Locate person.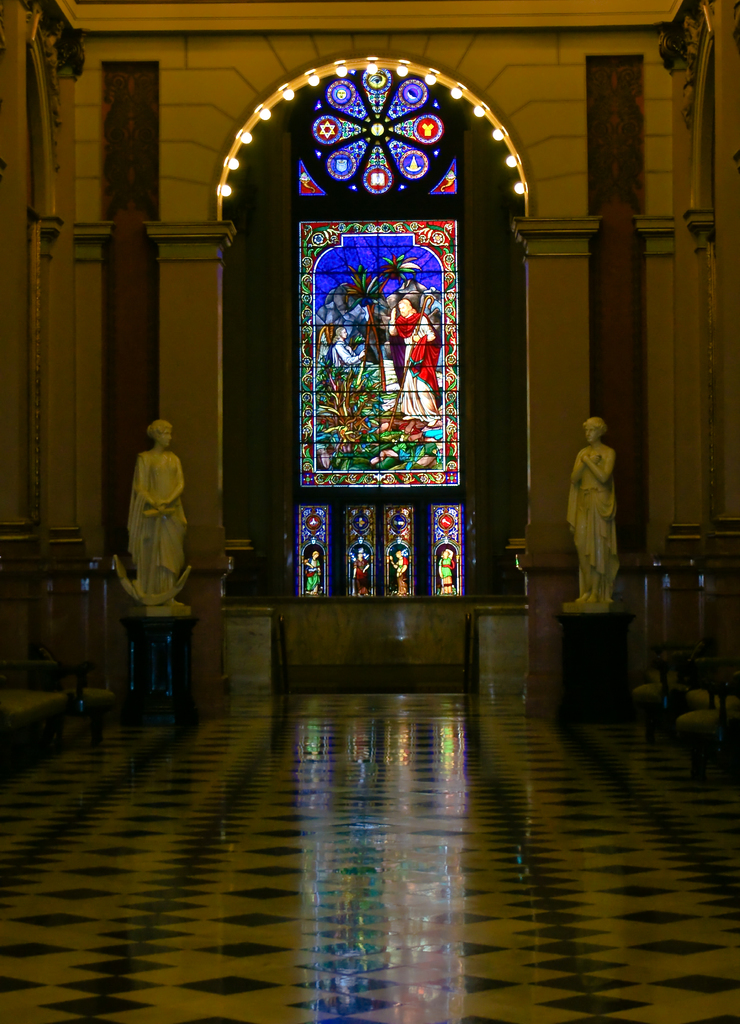
Bounding box: 128, 420, 184, 602.
